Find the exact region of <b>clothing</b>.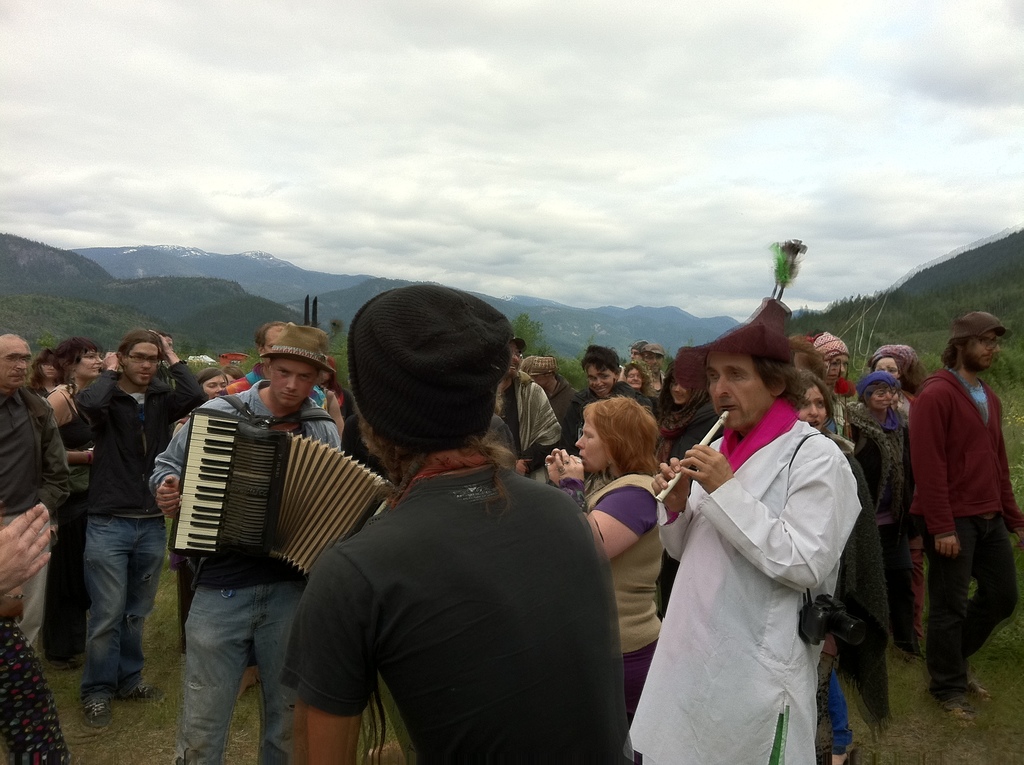
Exact region: region(8, 510, 51, 651).
